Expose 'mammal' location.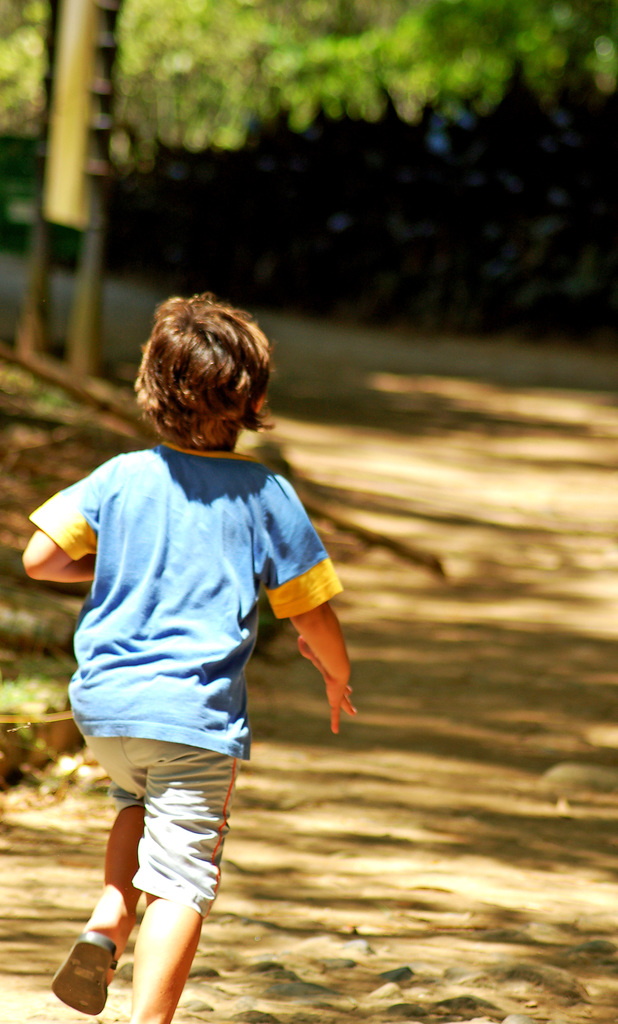
Exposed at [x1=38, y1=272, x2=352, y2=972].
